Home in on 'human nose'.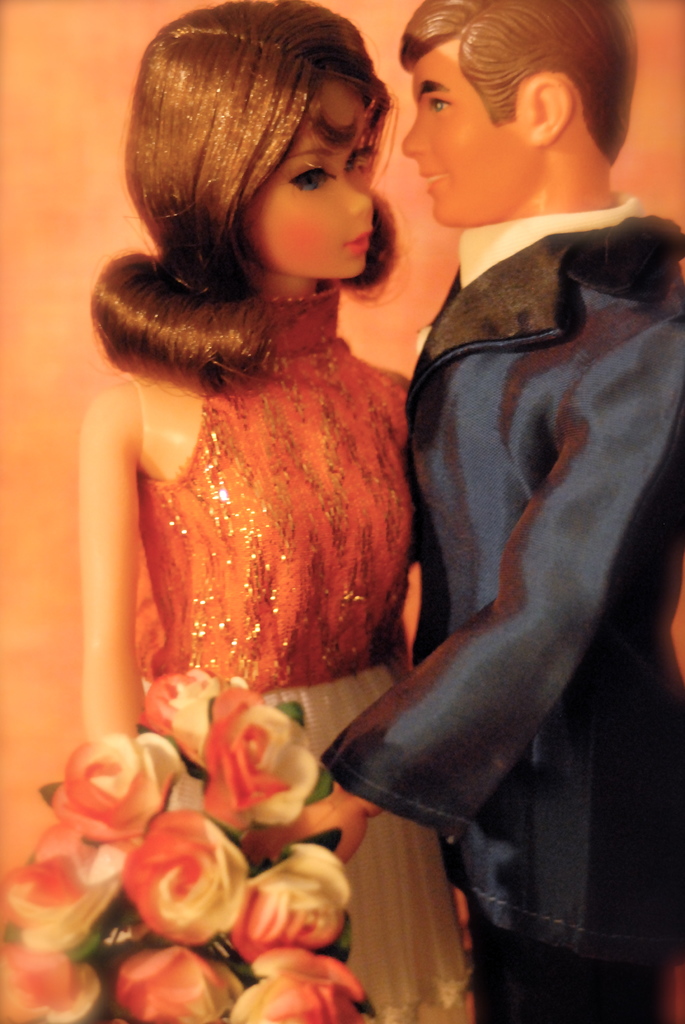
Homed in at 402/111/433/162.
